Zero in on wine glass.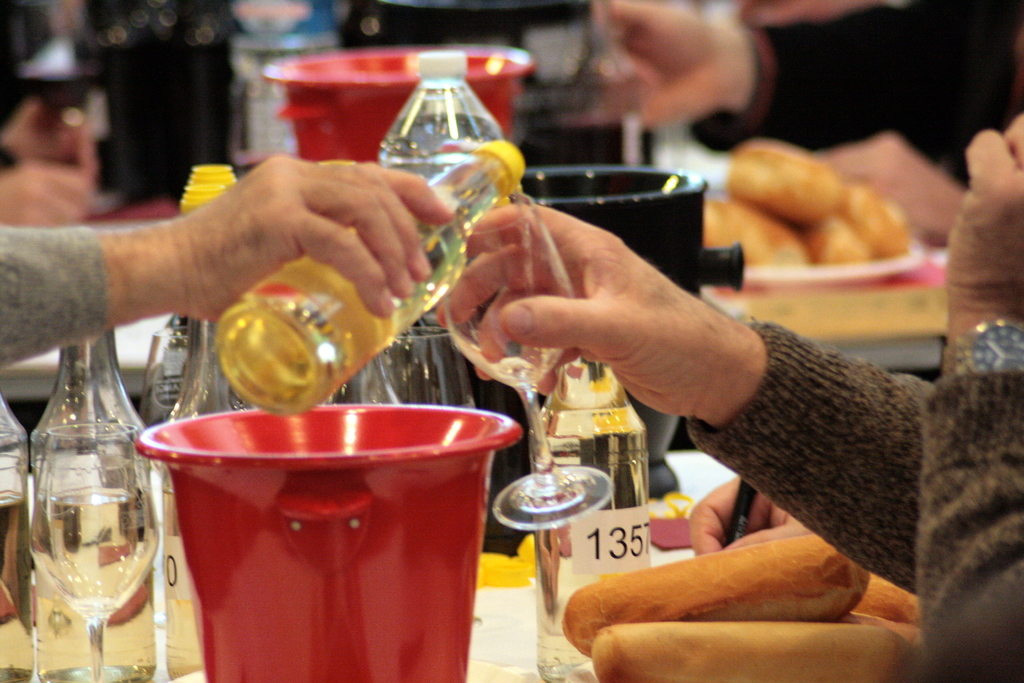
Zeroed in: 440,200,609,529.
